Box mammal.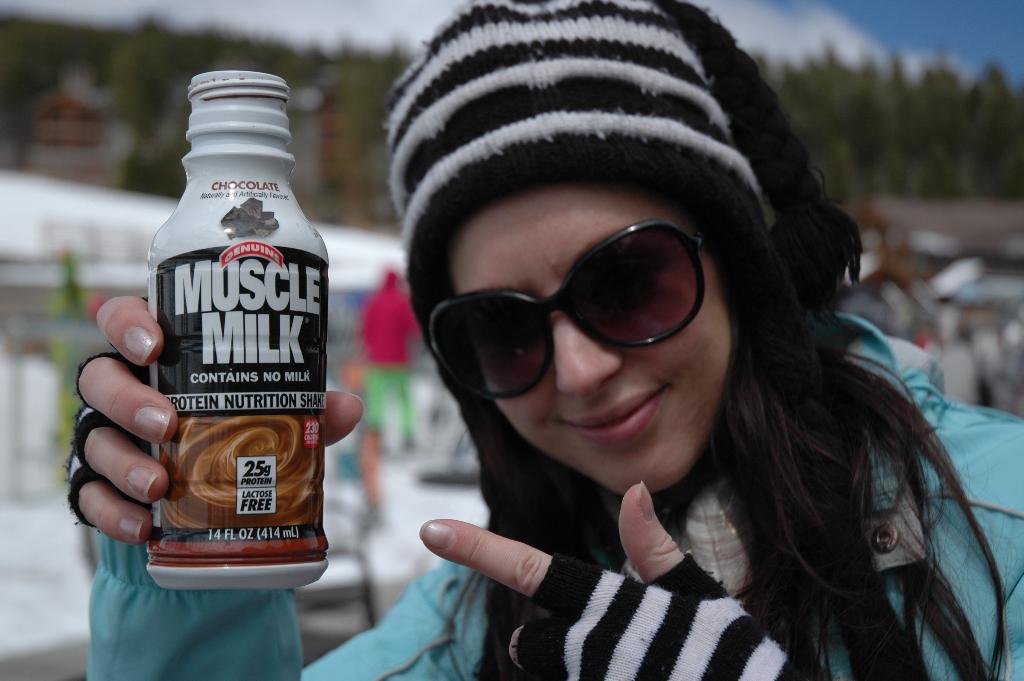
pyautogui.locateOnScreen(63, 0, 1023, 680).
